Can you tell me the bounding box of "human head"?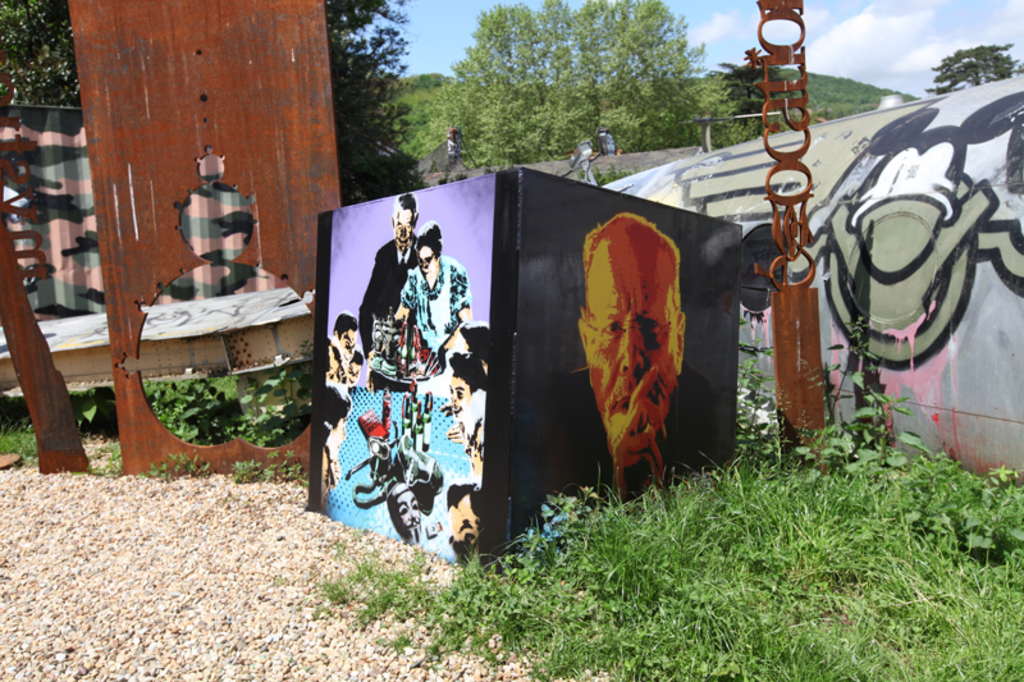
Rect(333, 313, 358, 362).
